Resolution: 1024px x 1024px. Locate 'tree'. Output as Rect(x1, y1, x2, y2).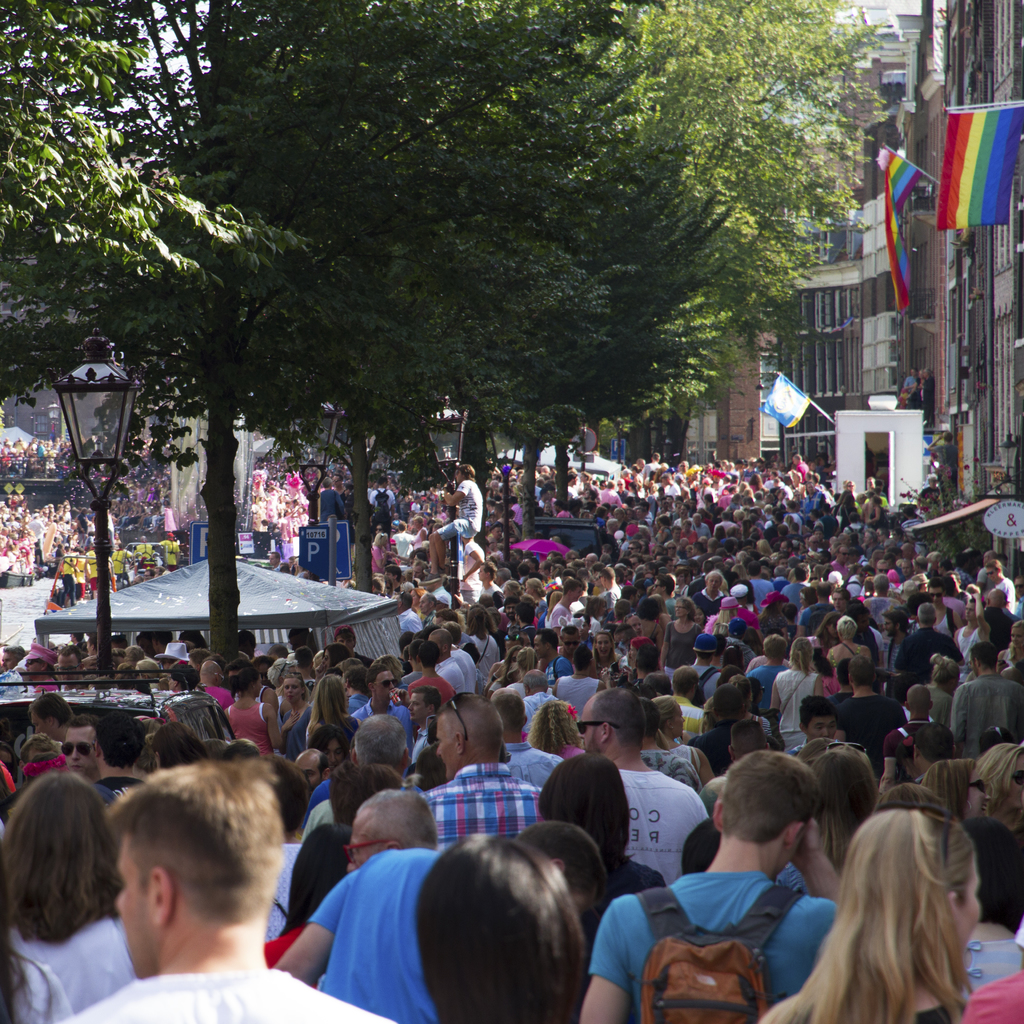
Rect(593, 134, 796, 556).
